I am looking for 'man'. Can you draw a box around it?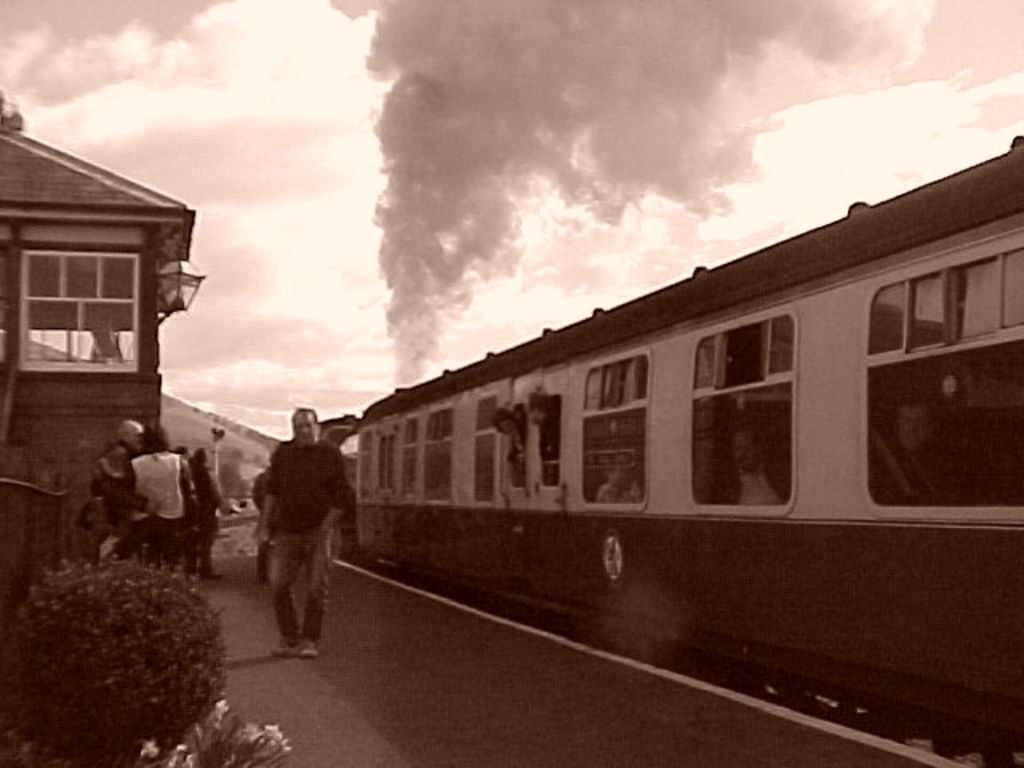
Sure, the bounding box is <region>594, 454, 638, 502</region>.
